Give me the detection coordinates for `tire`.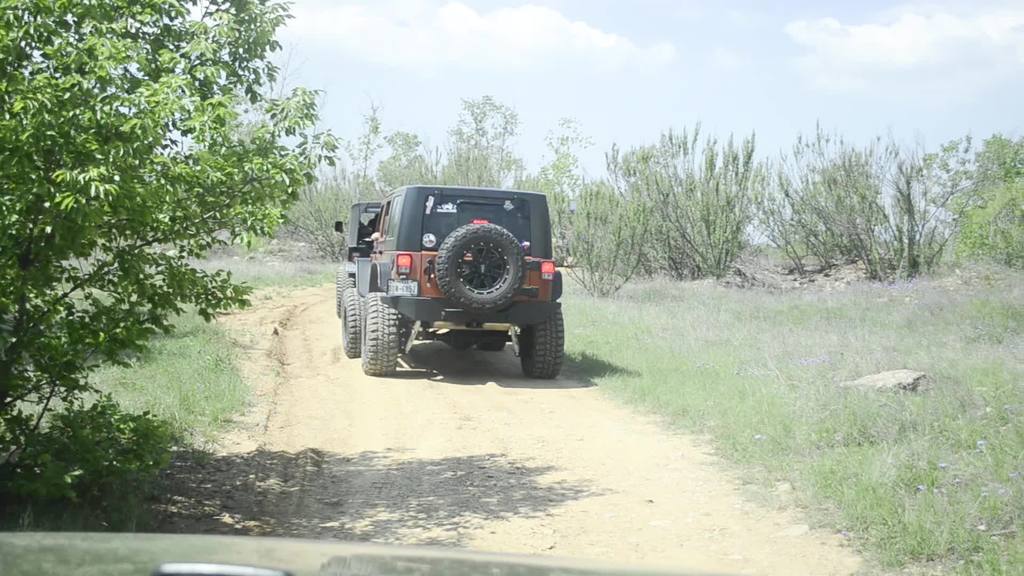
select_region(342, 289, 365, 357).
